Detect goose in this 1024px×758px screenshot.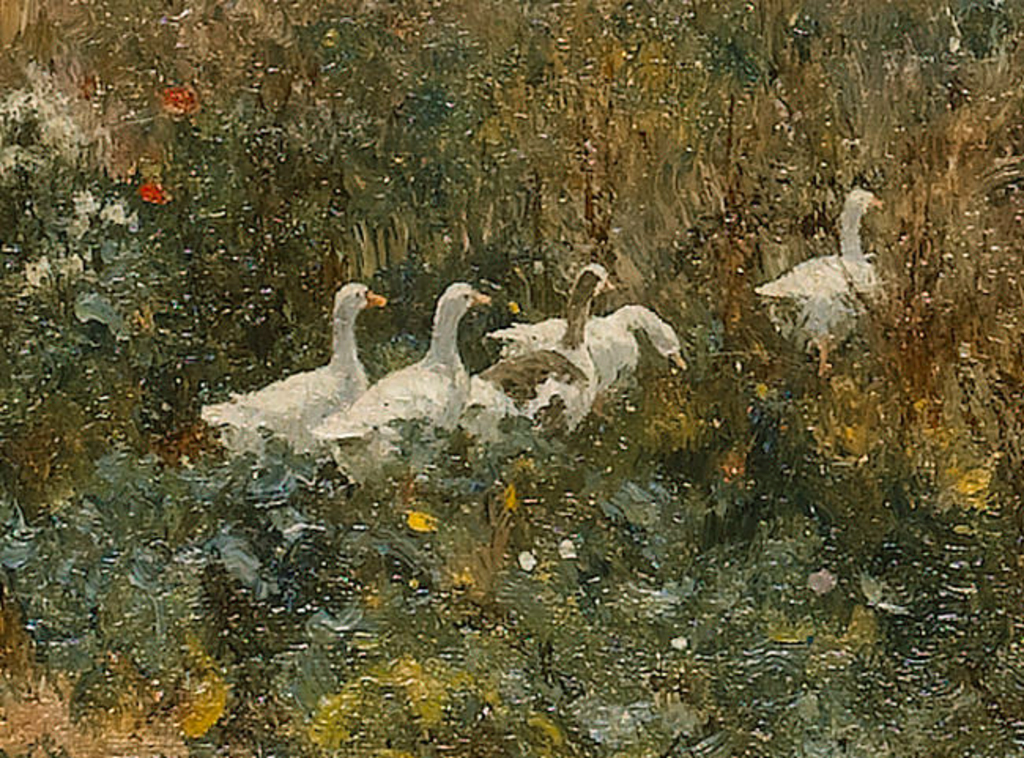
Detection: 198,282,383,455.
